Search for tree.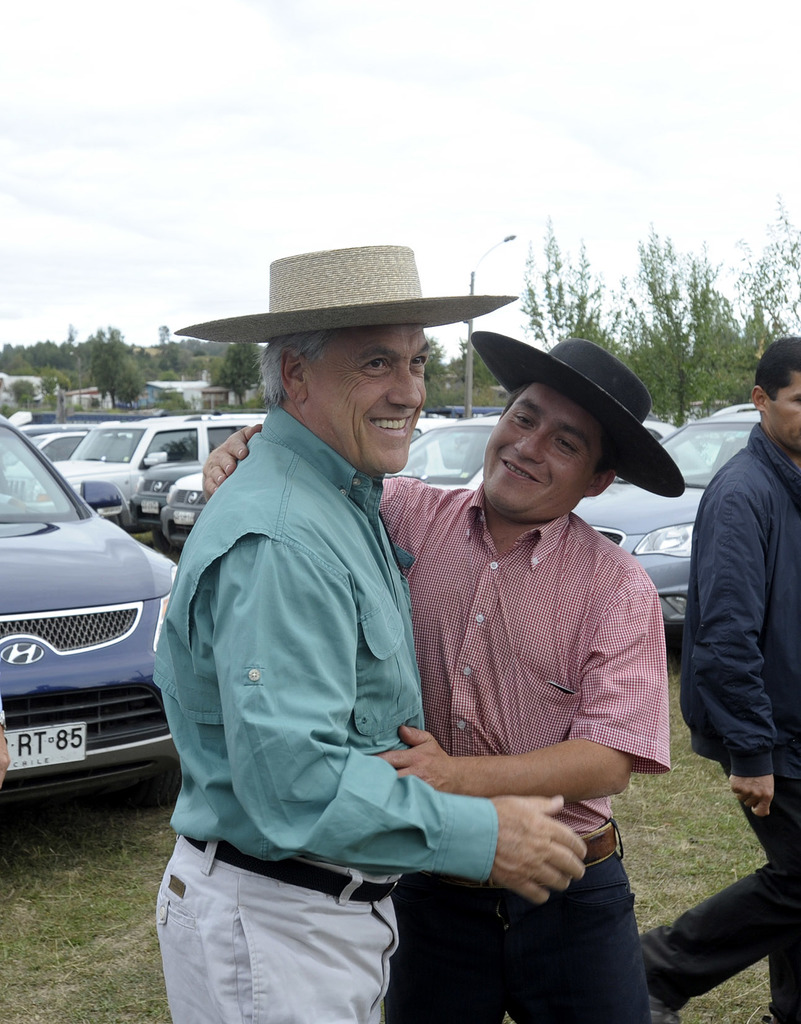
Found at select_region(11, 375, 35, 413).
